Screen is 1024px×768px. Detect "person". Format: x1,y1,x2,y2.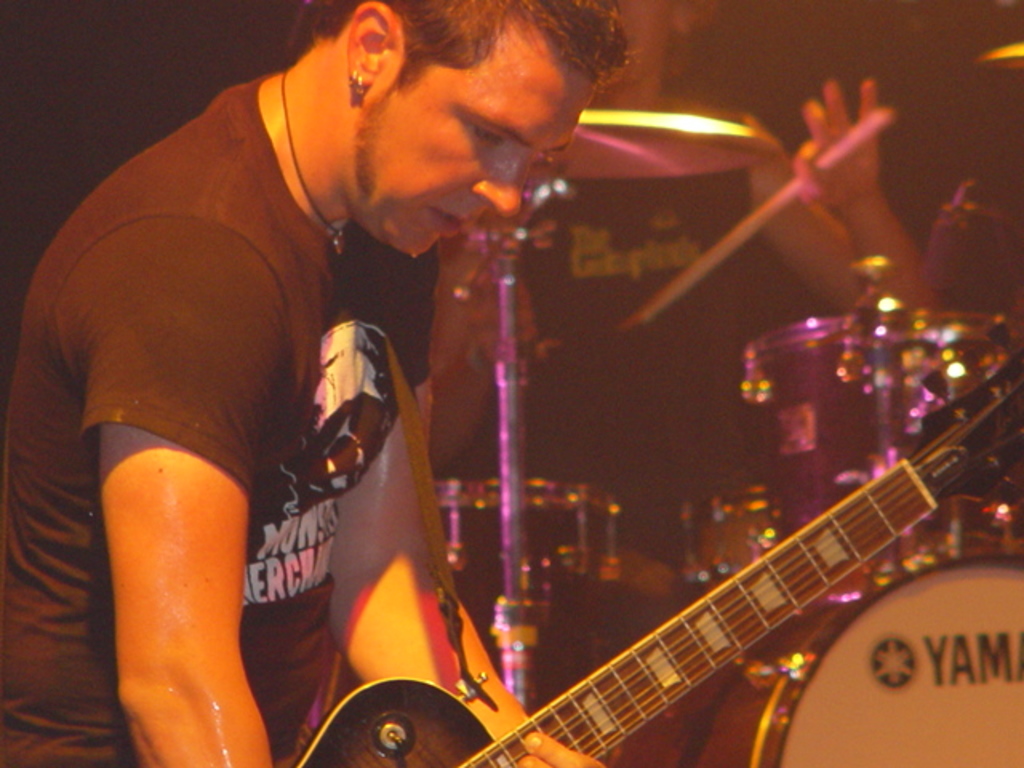
0,0,614,766.
